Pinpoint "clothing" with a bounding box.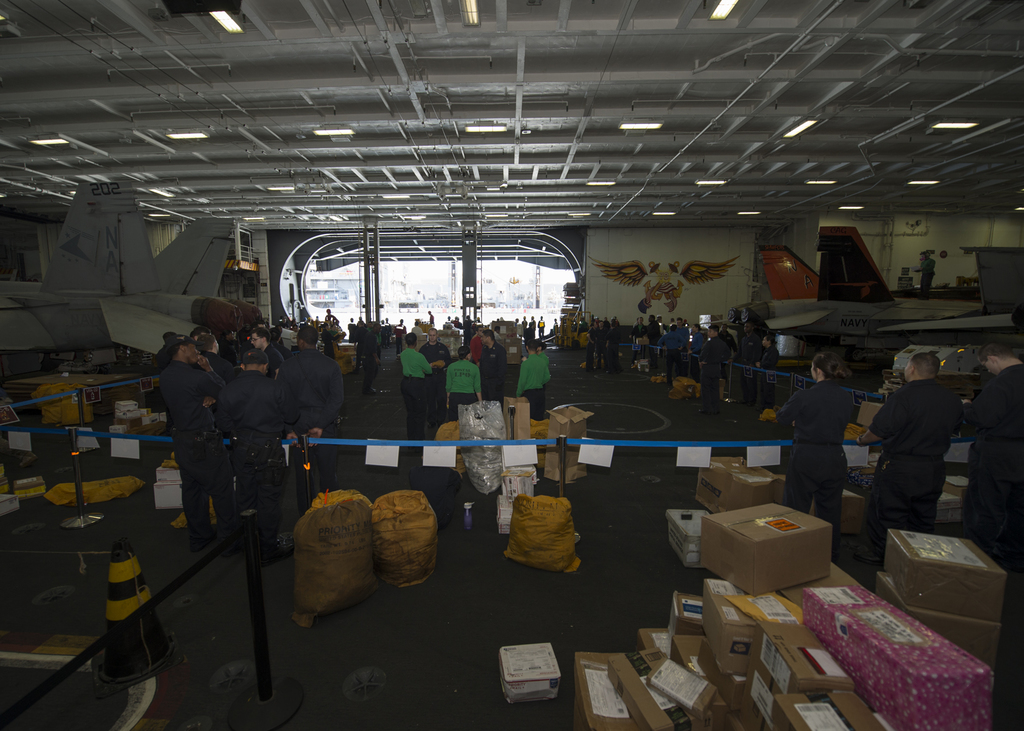
region(364, 330, 381, 394).
